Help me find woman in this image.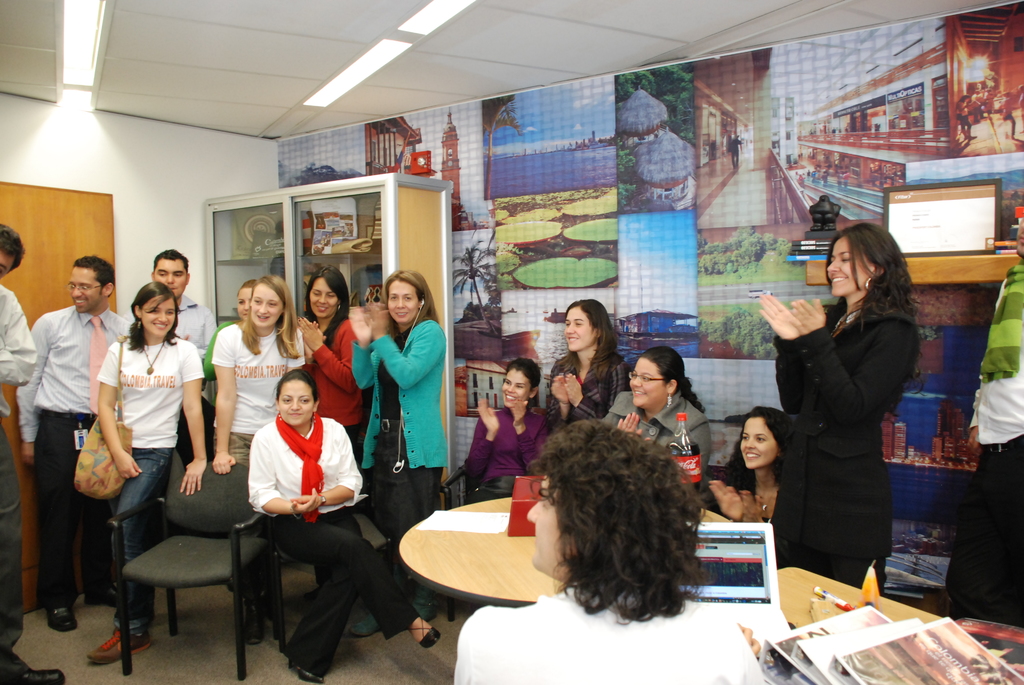
Found it: 696, 398, 806, 588.
